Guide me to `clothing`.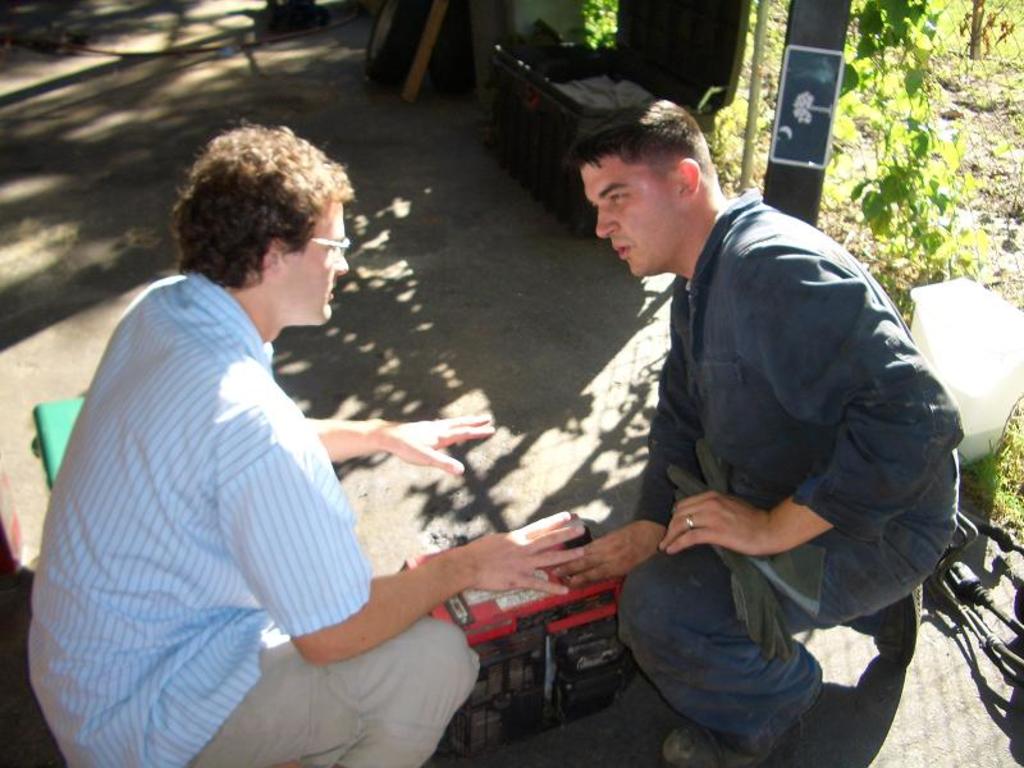
Guidance: box(28, 273, 484, 767).
